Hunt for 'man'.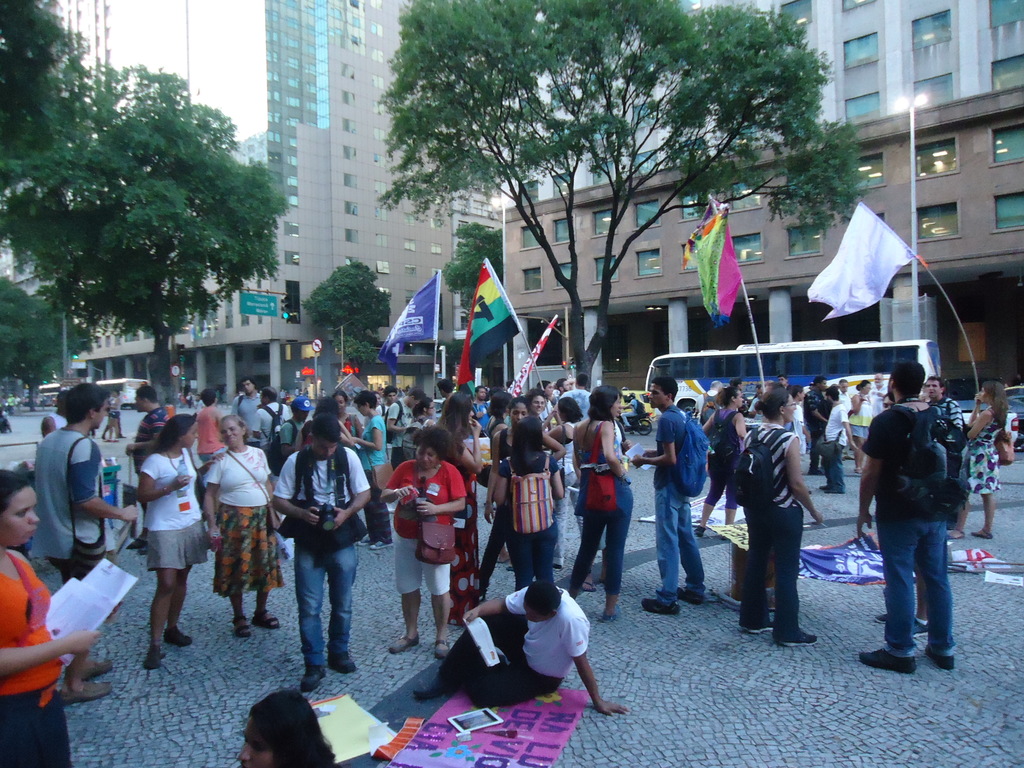
Hunted down at locate(33, 382, 145, 703).
